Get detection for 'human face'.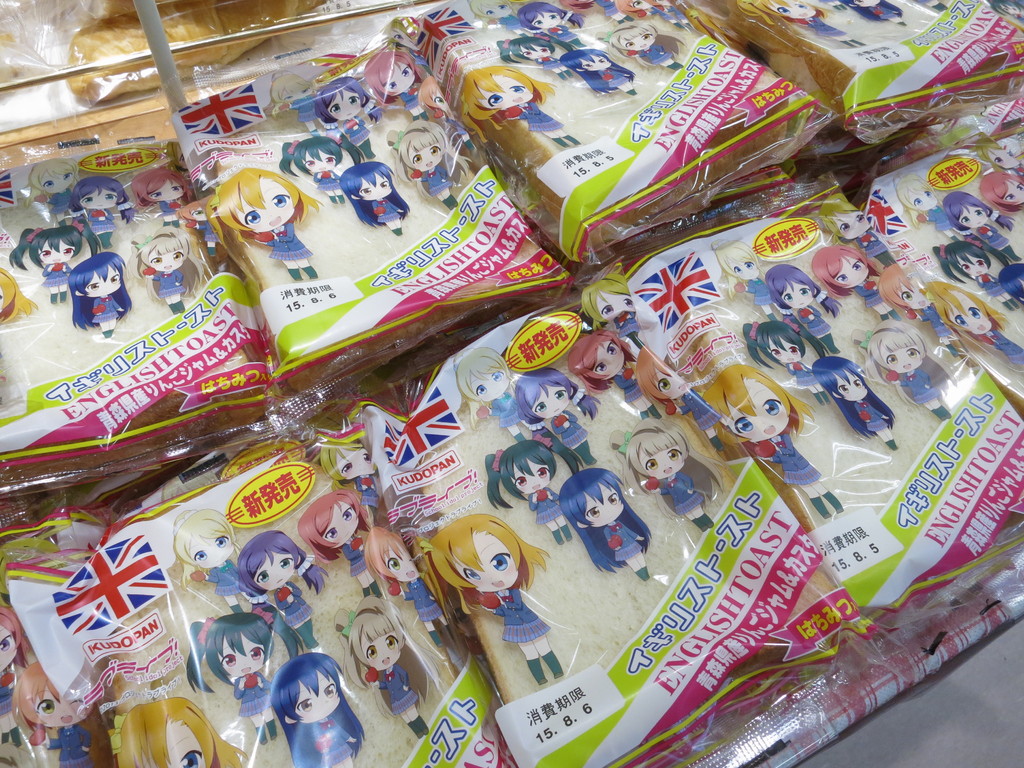
Detection: x1=530 y1=9 x2=562 y2=30.
